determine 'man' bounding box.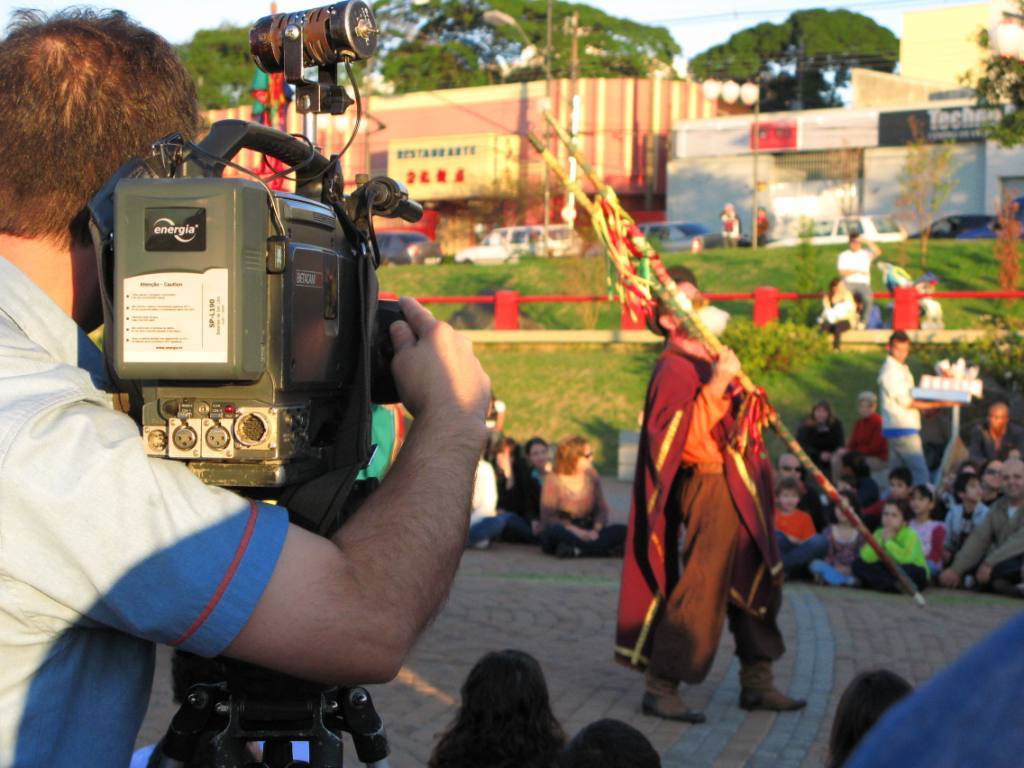
Determined: <region>872, 329, 956, 478</region>.
